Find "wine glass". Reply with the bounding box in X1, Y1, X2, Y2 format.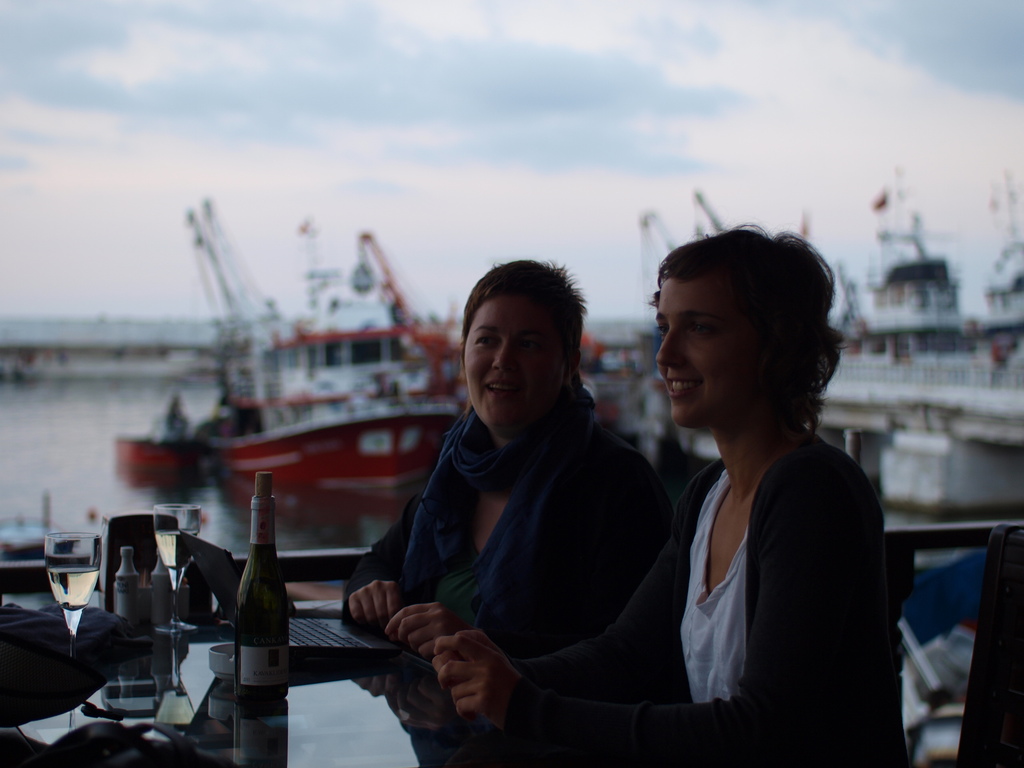
45, 532, 97, 736.
